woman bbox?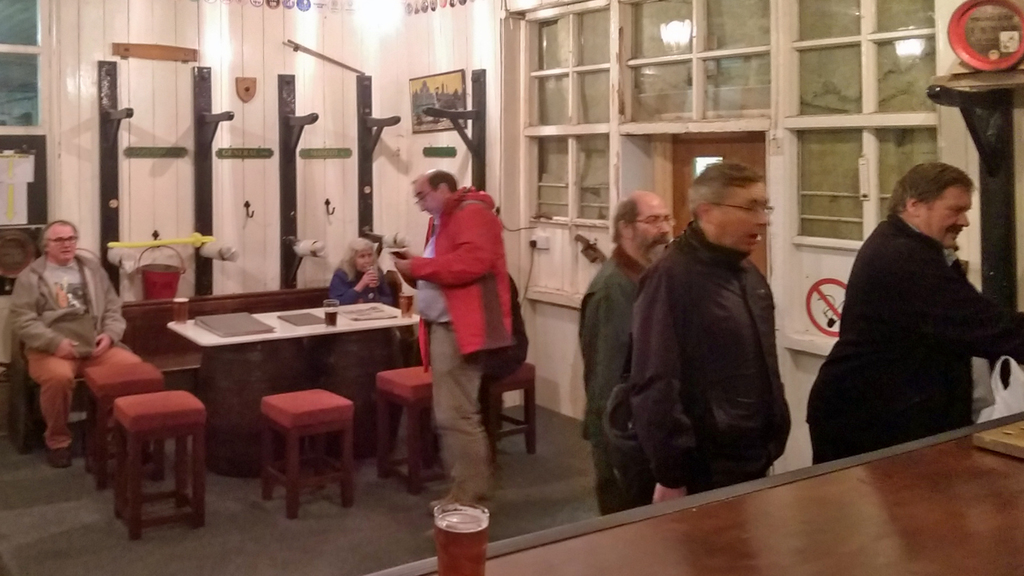
detection(332, 234, 388, 308)
